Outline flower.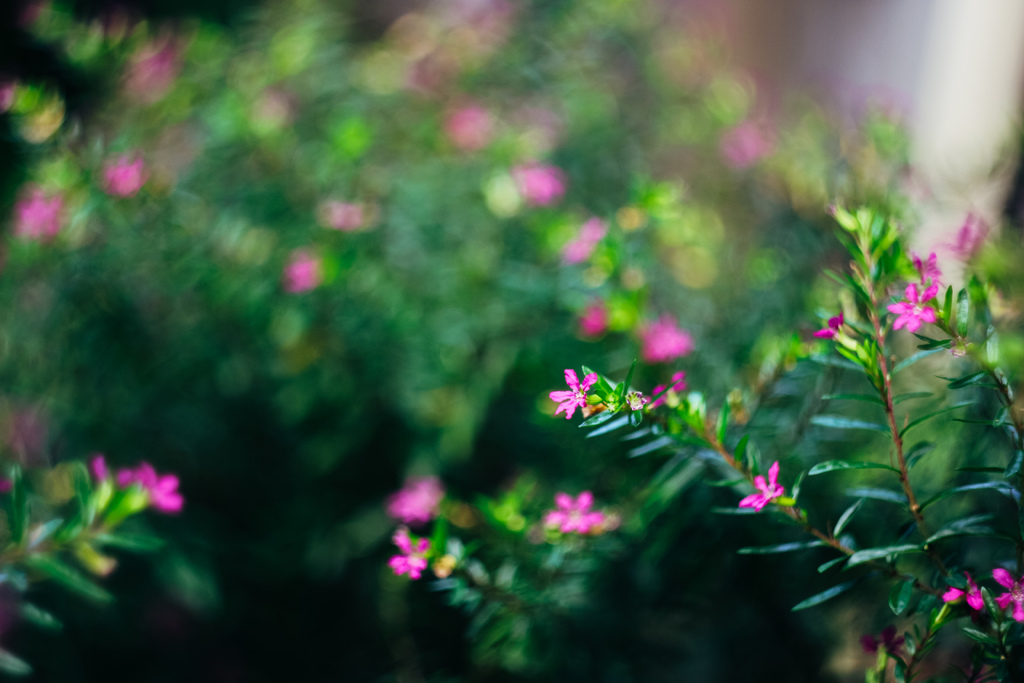
Outline: 577/304/605/334.
